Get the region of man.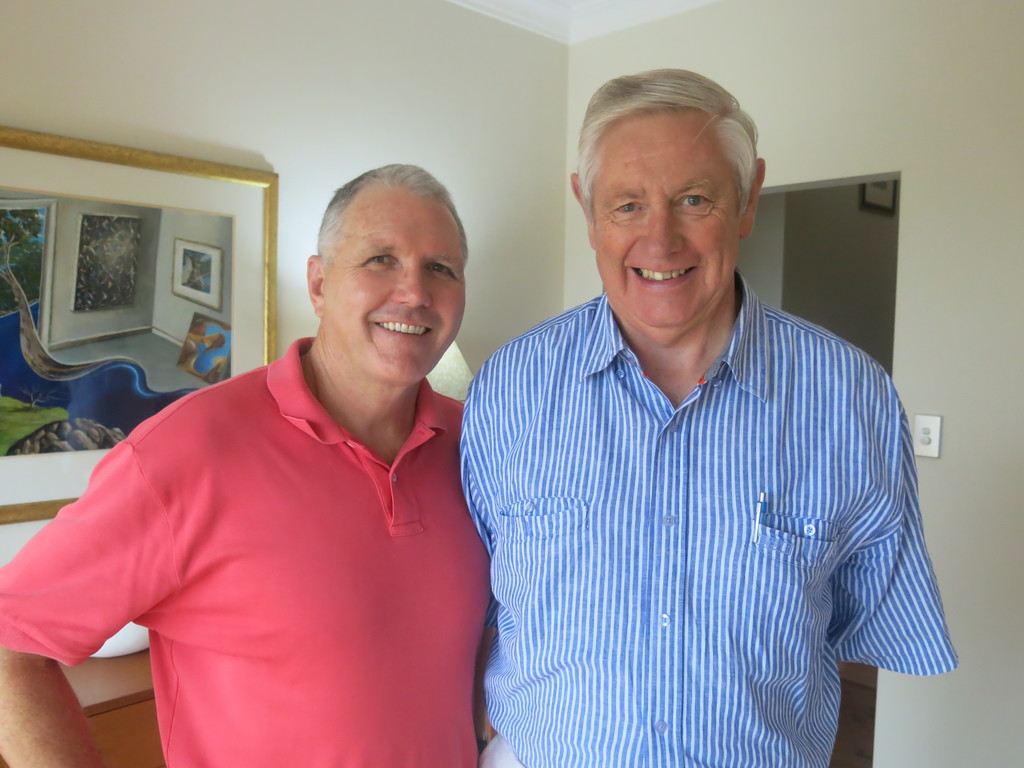
(x1=457, y1=69, x2=959, y2=767).
